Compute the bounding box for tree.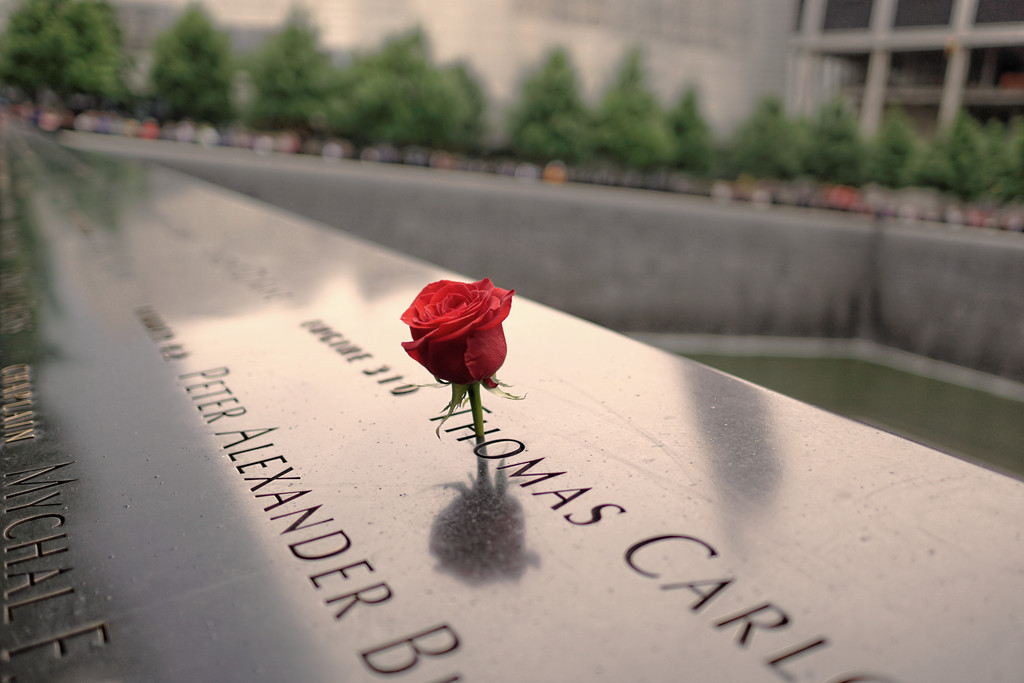
591/52/671/173.
